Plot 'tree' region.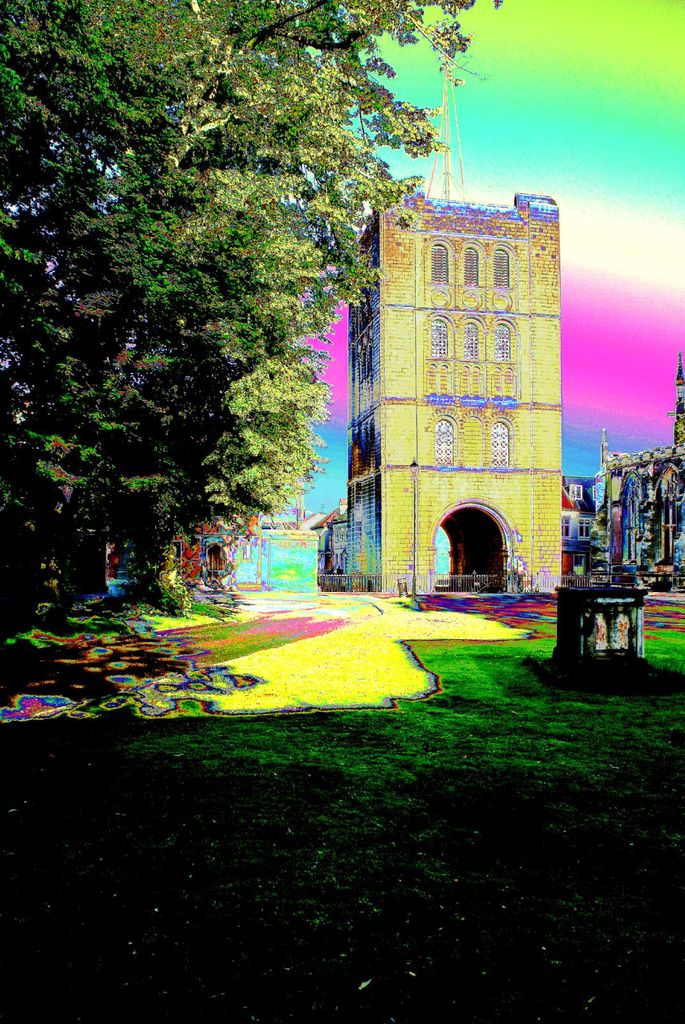
Plotted at pyautogui.locateOnScreen(0, 3, 497, 625).
